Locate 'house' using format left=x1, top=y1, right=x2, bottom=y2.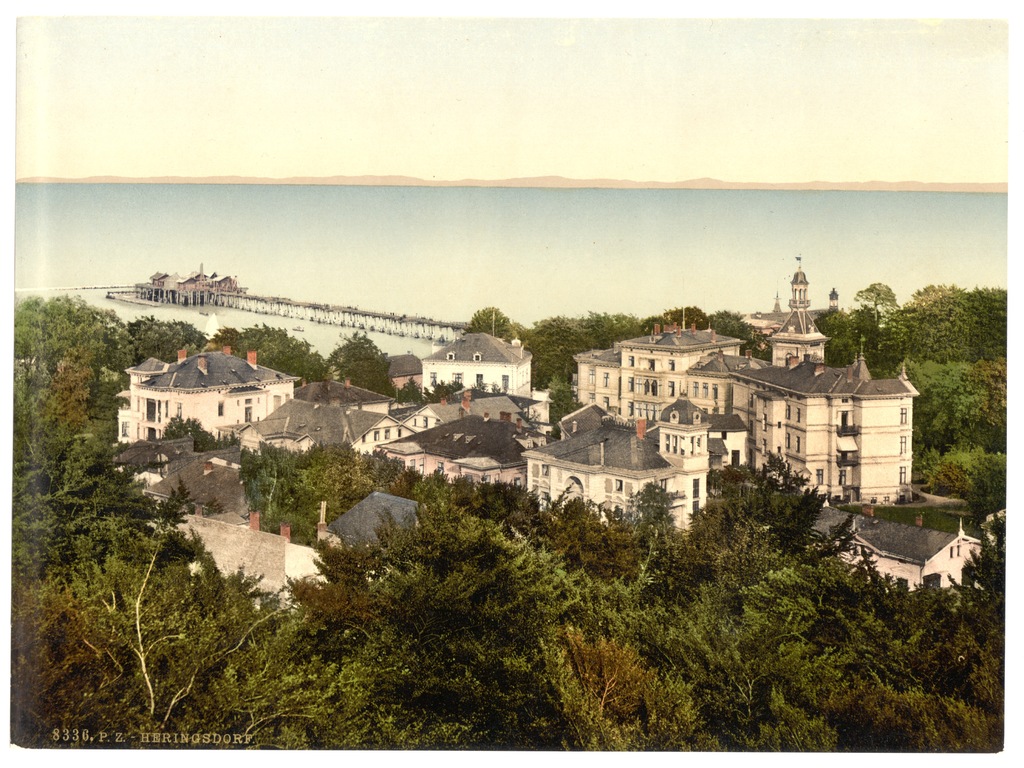
left=528, top=413, right=708, bottom=516.
